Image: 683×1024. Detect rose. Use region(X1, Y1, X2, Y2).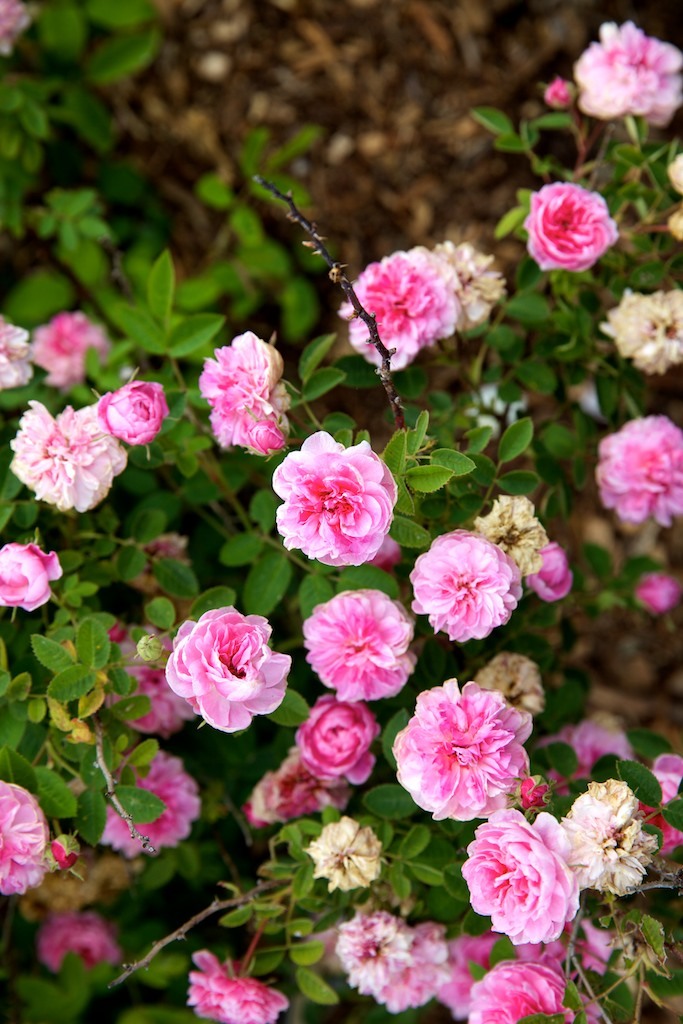
region(160, 601, 293, 736).
